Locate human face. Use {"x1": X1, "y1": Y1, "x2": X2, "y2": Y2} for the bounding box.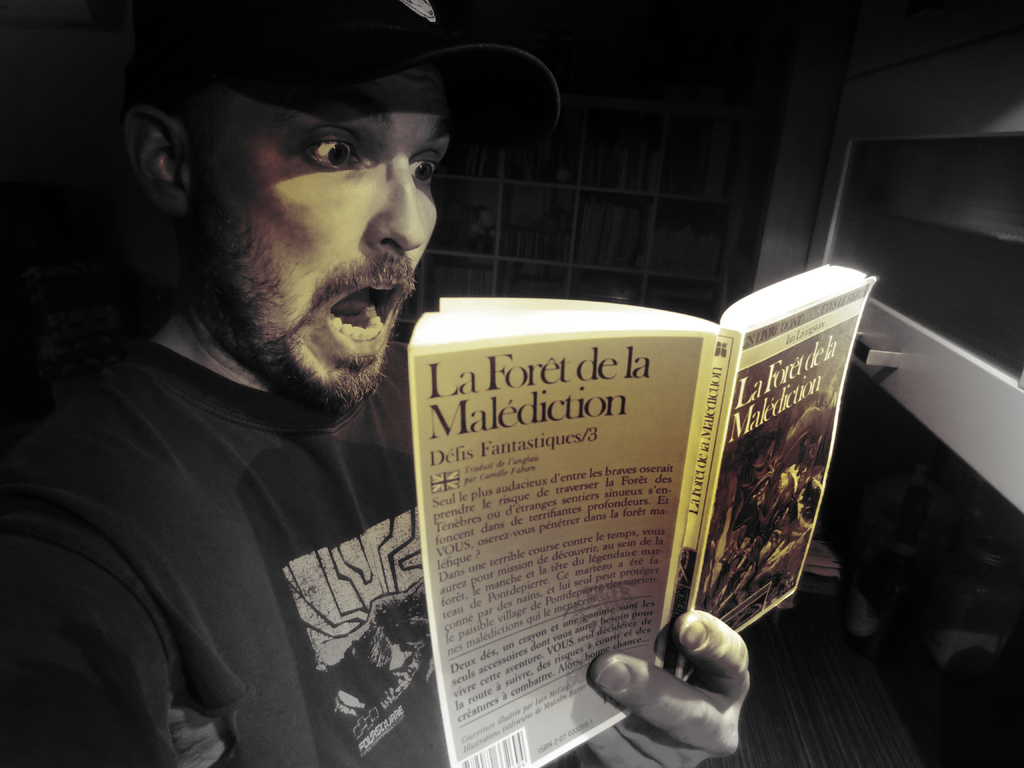
{"x1": 186, "y1": 76, "x2": 450, "y2": 417}.
